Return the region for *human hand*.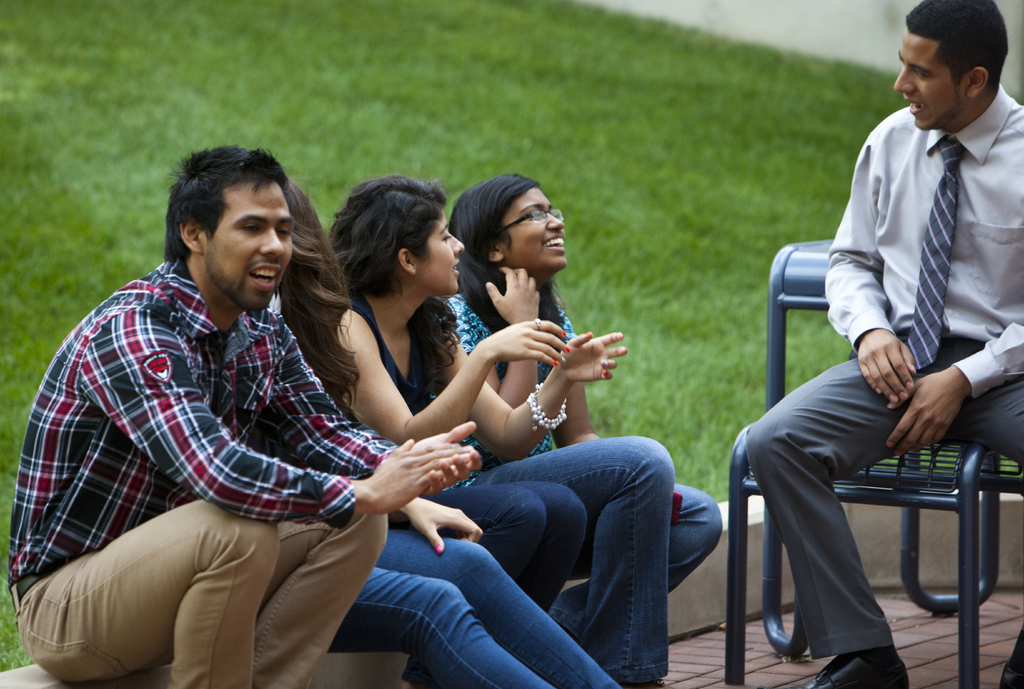
<region>408, 497, 488, 557</region>.
